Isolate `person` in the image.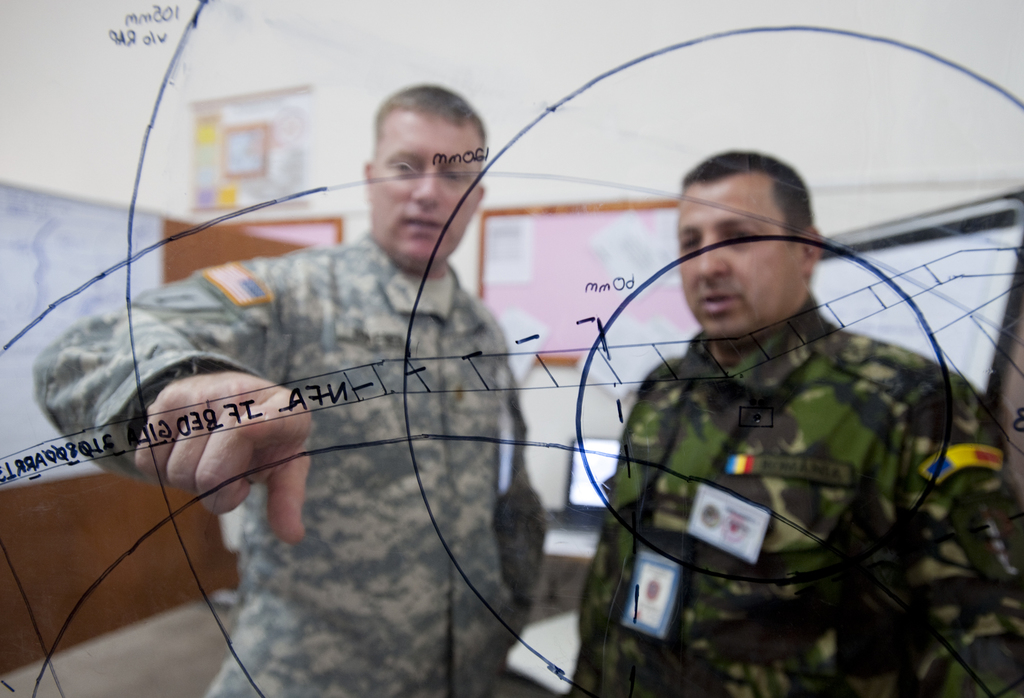
Isolated region: 38/89/544/697.
